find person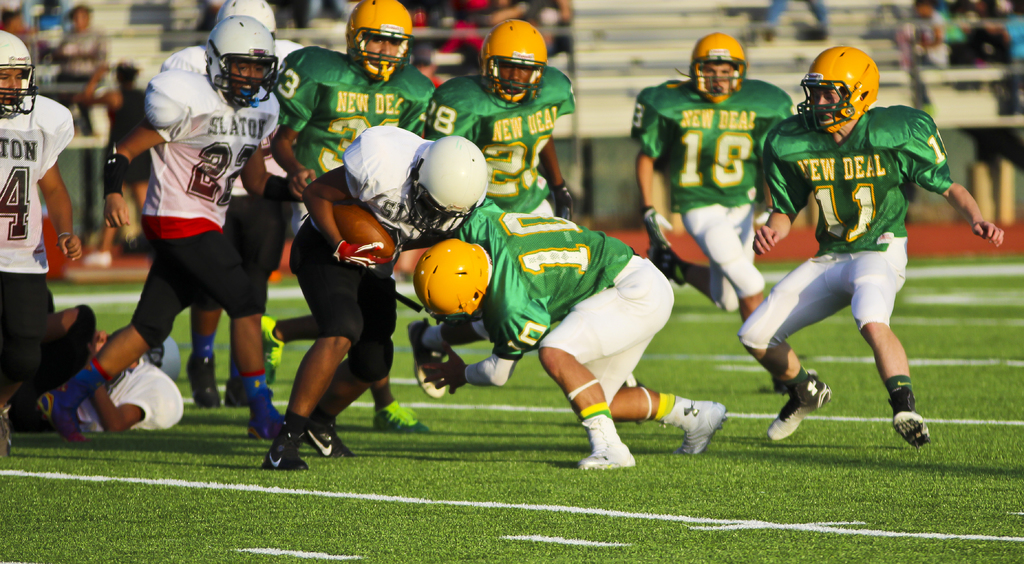
l=166, t=0, r=302, b=76
